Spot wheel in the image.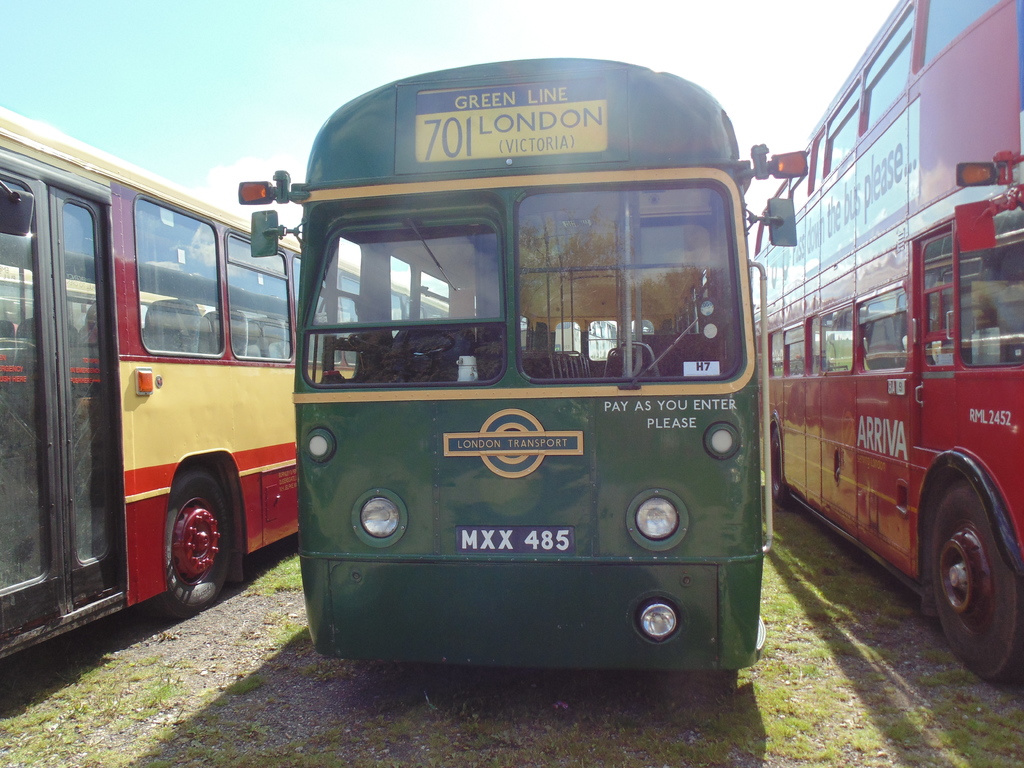
wheel found at <bbox>771, 421, 790, 512</bbox>.
